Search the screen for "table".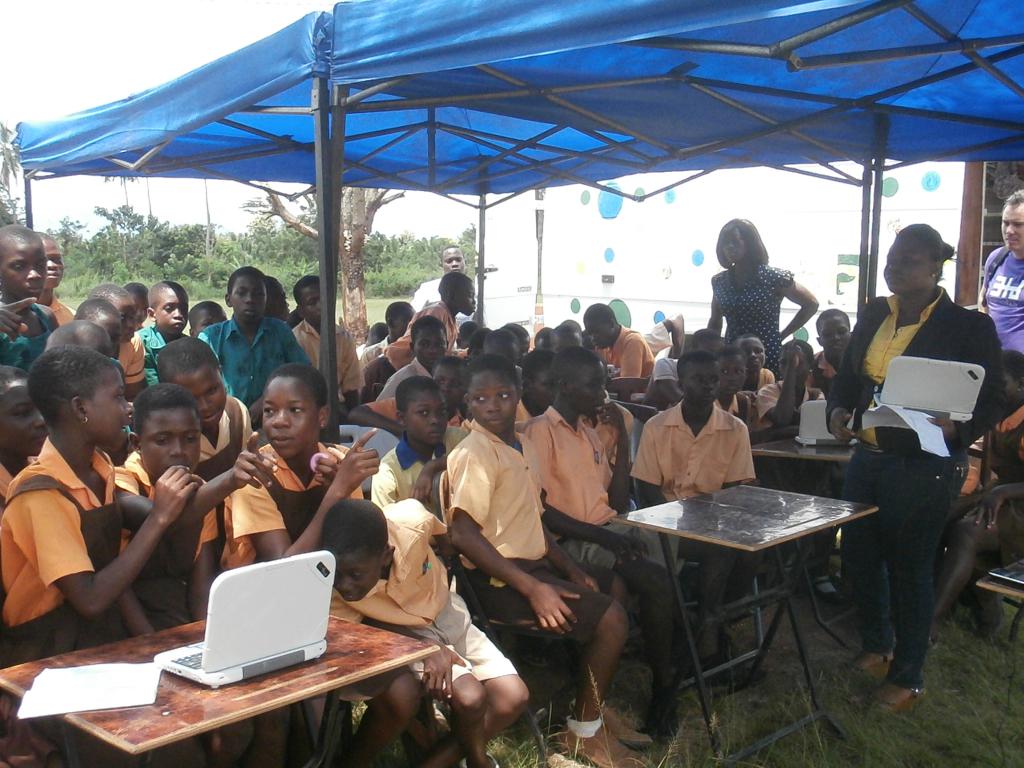
Found at (left=1, top=614, right=440, bottom=767).
